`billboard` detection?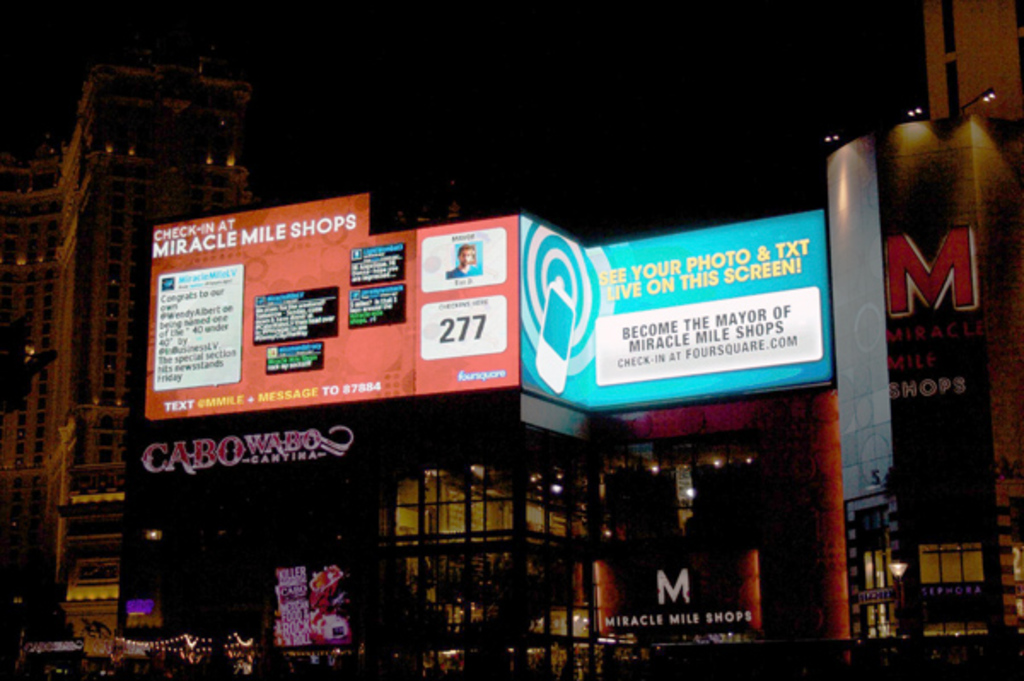
pyautogui.locateOnScreen(147, 208, 517, 425)
